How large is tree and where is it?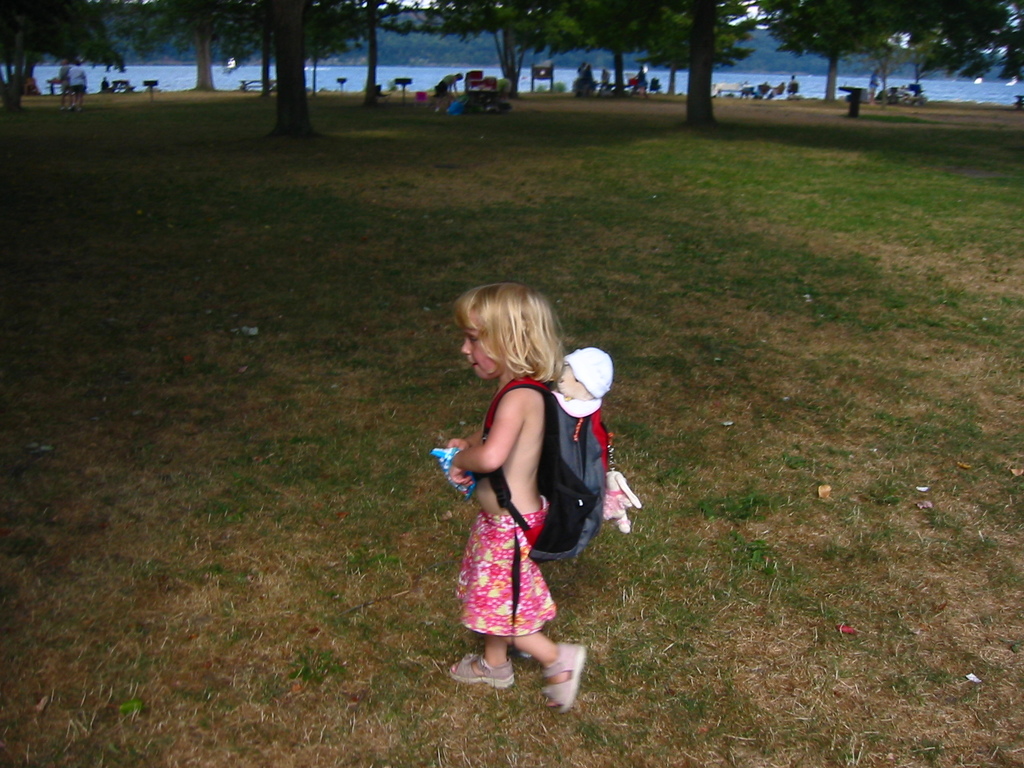
Bounding box: left=0, top=0, right=136, bottom=102.
